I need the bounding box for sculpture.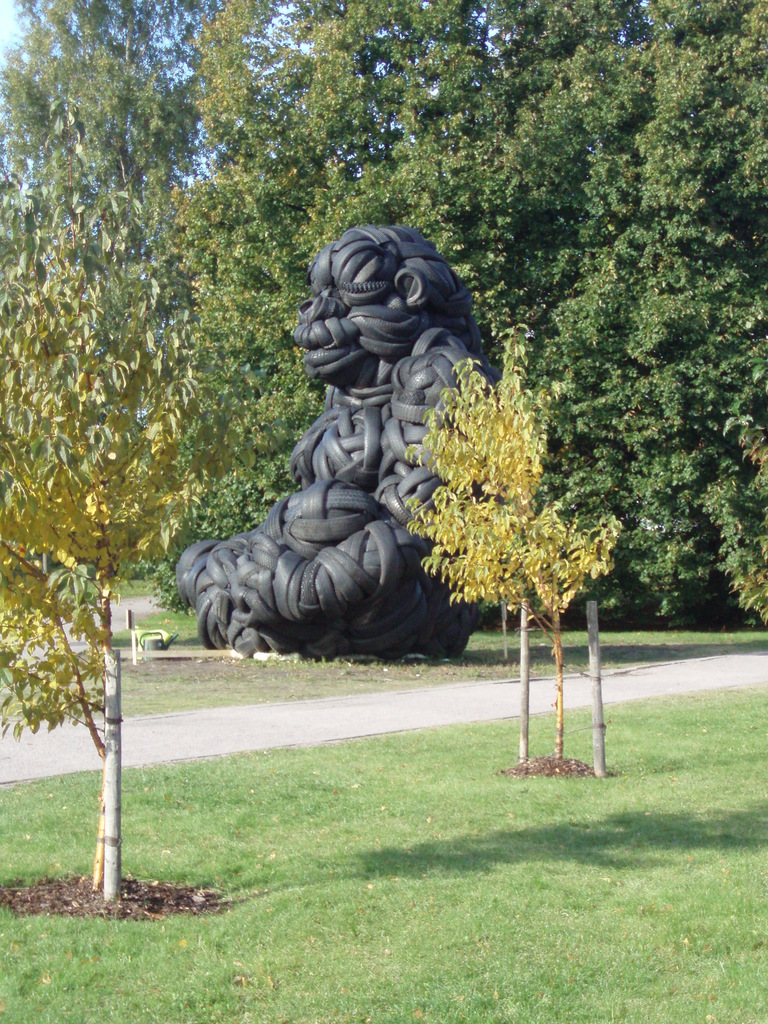
Here it is: rect(159, 218, 514, 660).
